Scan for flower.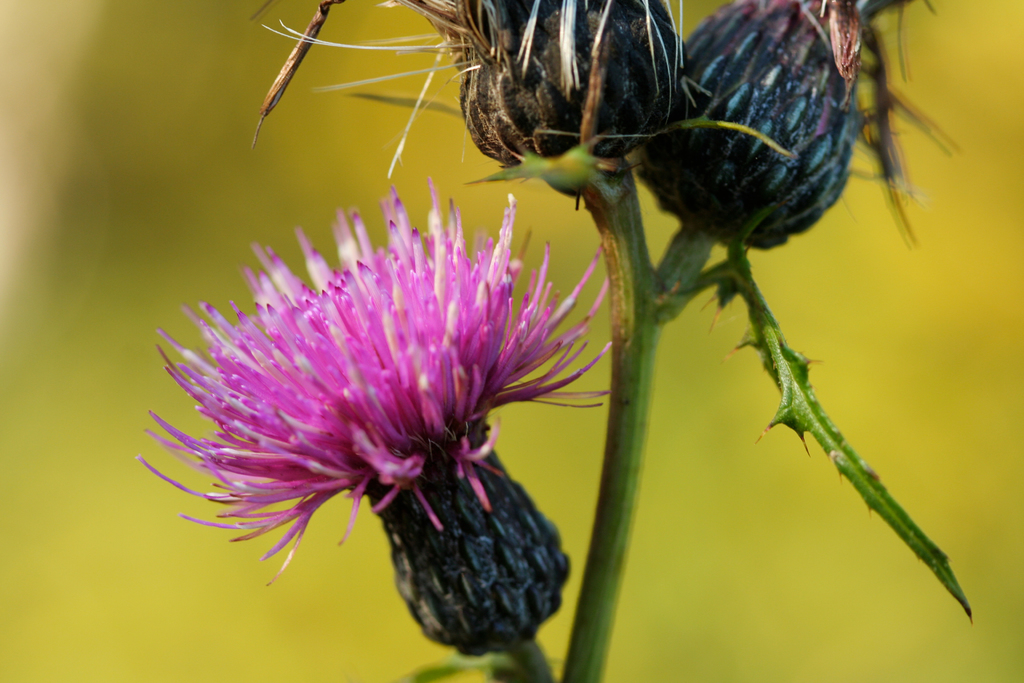
Scan result: <region>627, 0, 960, 253</region>.
